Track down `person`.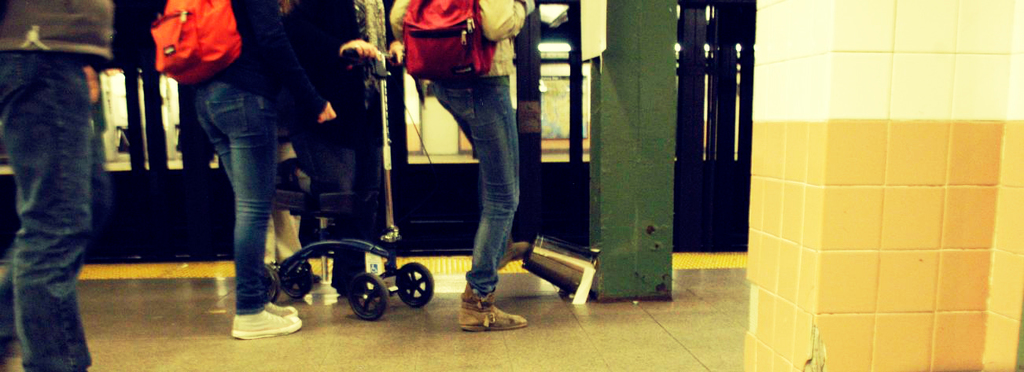
Tracked to {"x1": 283, "y1": 0, "x2": 404, "y2": 296}.
